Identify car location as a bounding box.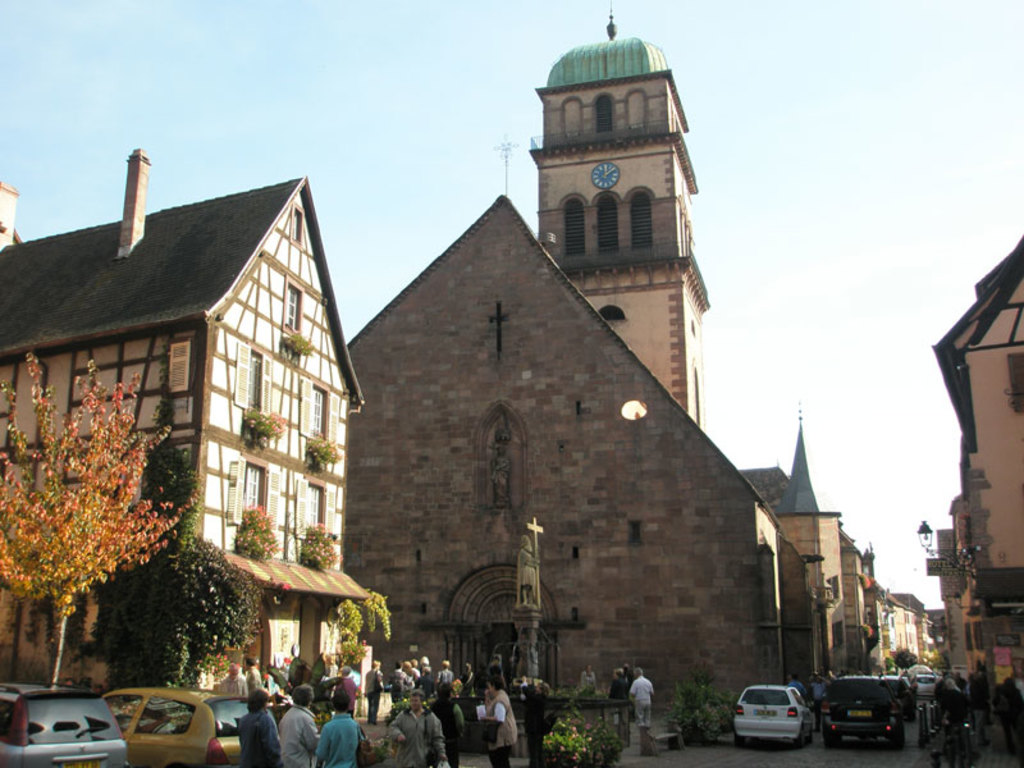
box(102, 684, 244, 767).
